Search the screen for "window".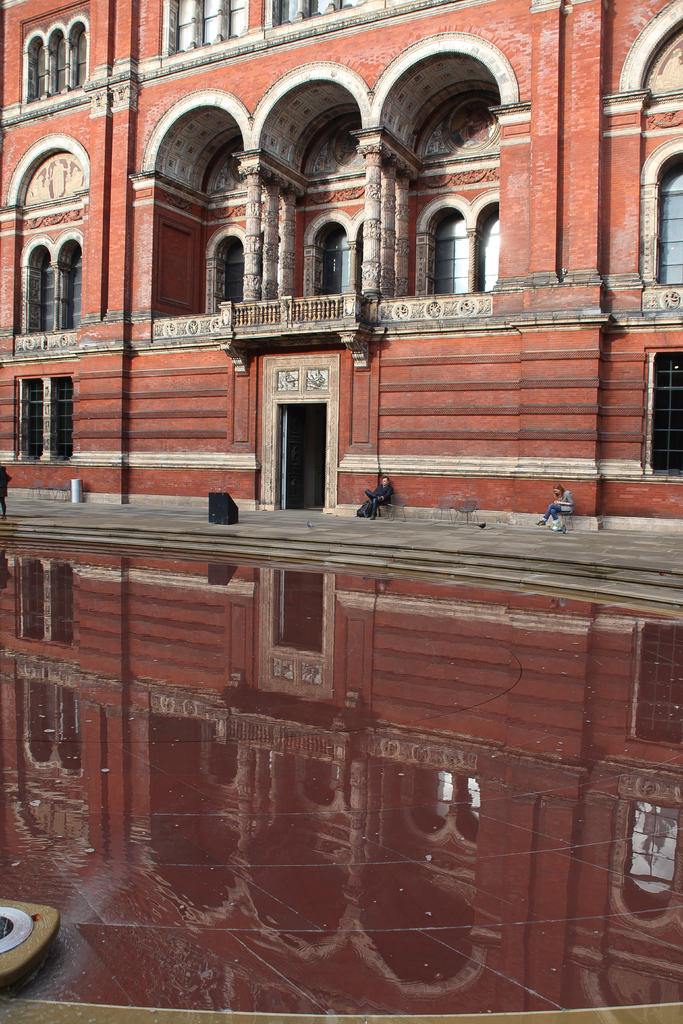
Found at left=204, top=233, right=253, bottom=308.
